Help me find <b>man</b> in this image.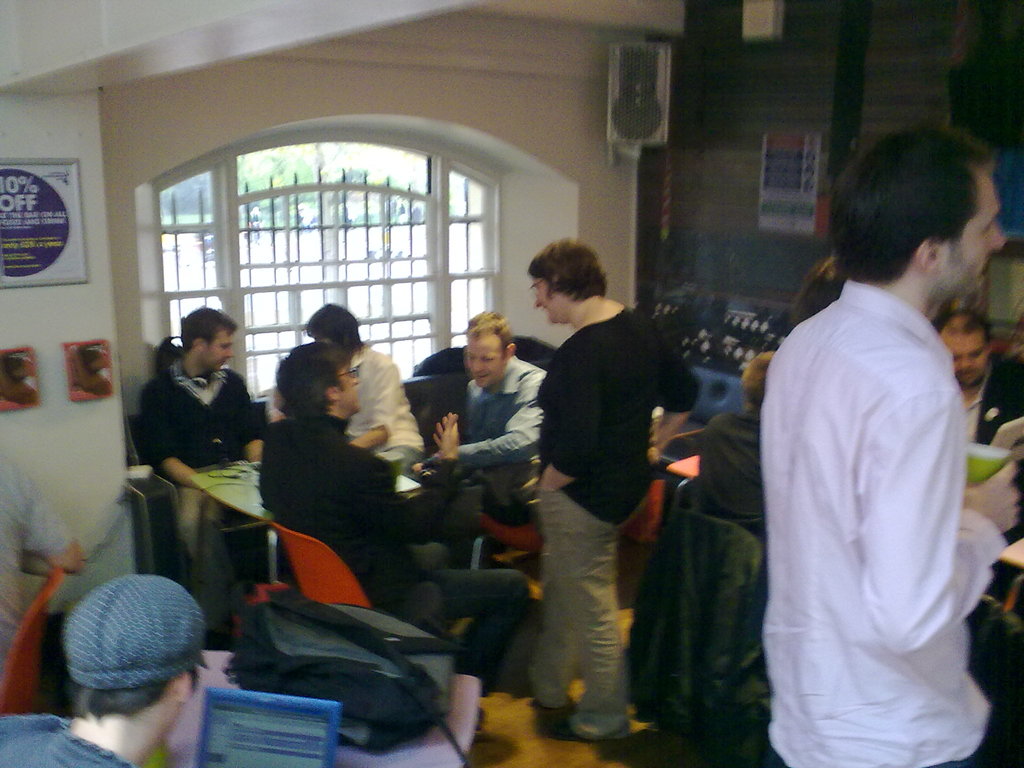
Found it: crop(271, 303, 411, 480).
